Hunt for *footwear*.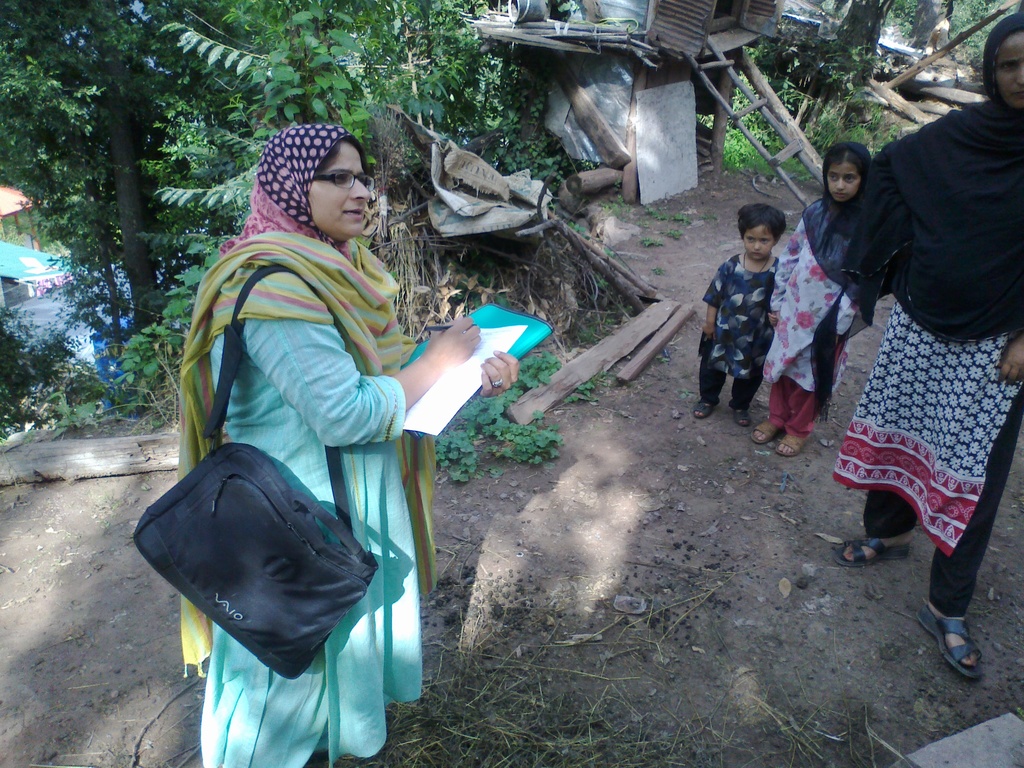
Hunted down at select_region(776, 431, 812, 460).
